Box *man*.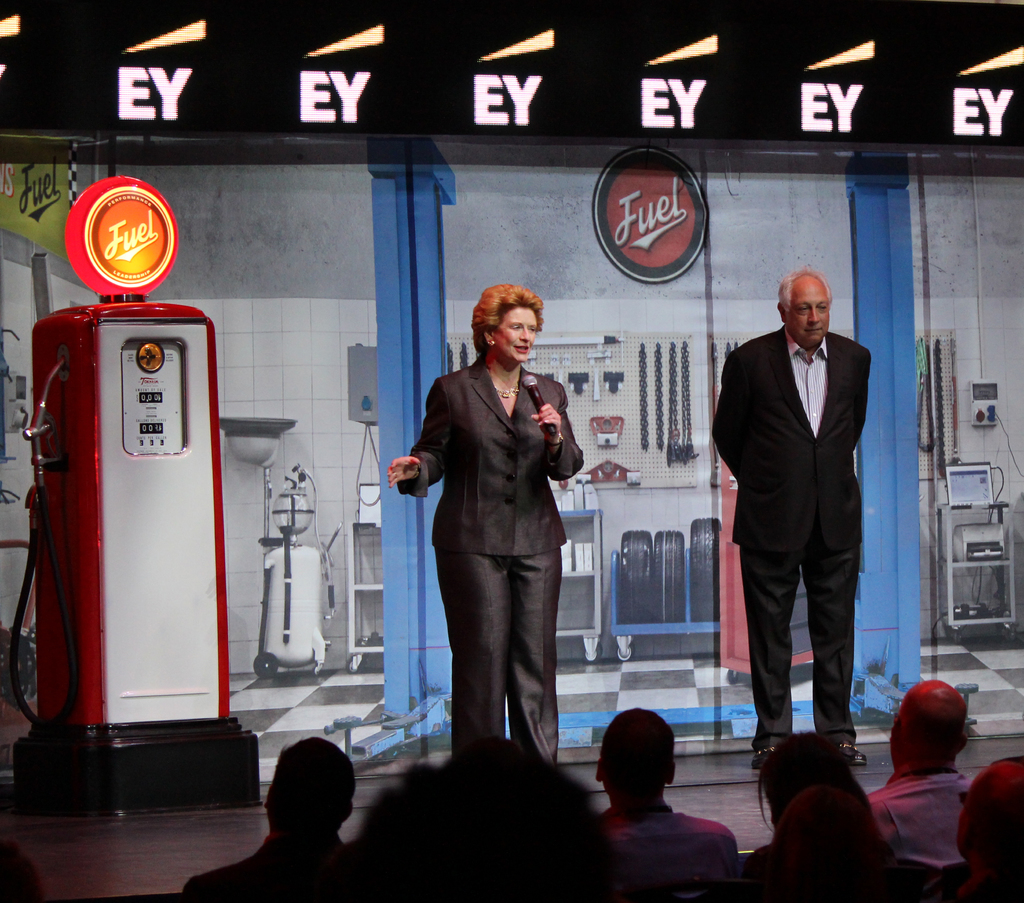
593/707/739/868.
